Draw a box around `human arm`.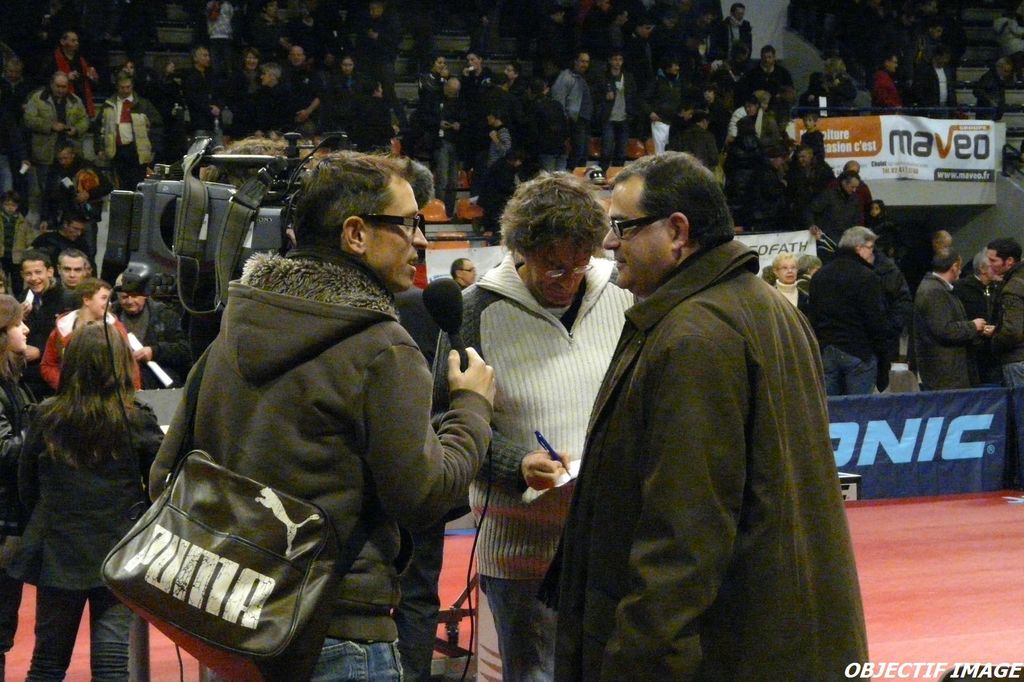
box=[589, 68, 609, 122].
